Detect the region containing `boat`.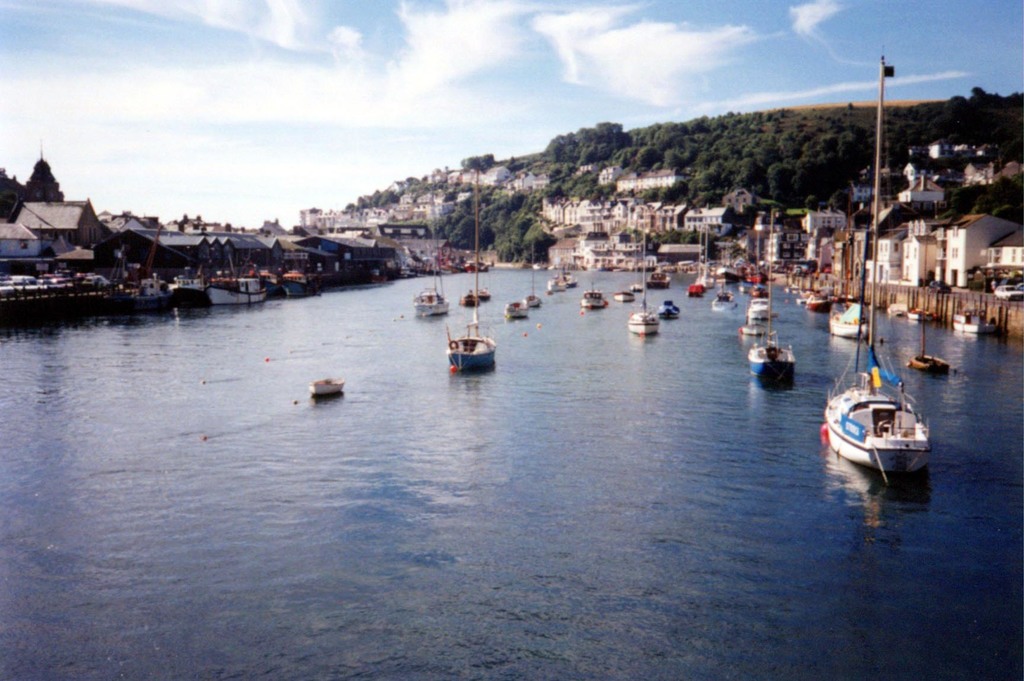
box(831, 60, 888, 334).
